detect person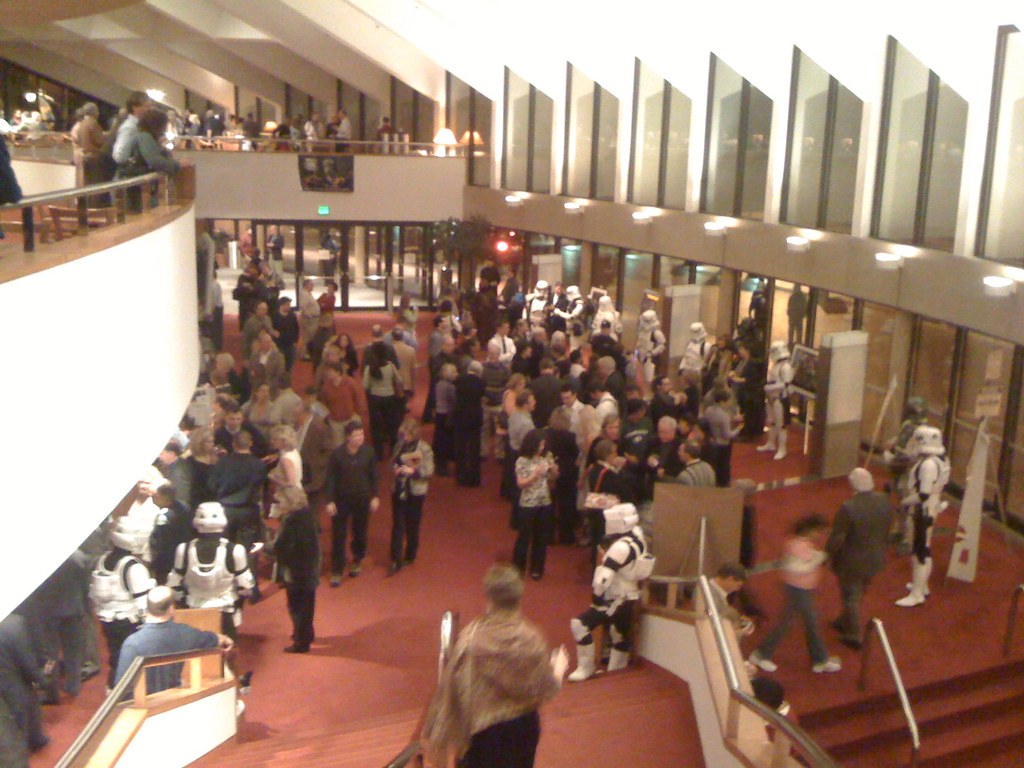
detection(881, 401, 936, 548)
